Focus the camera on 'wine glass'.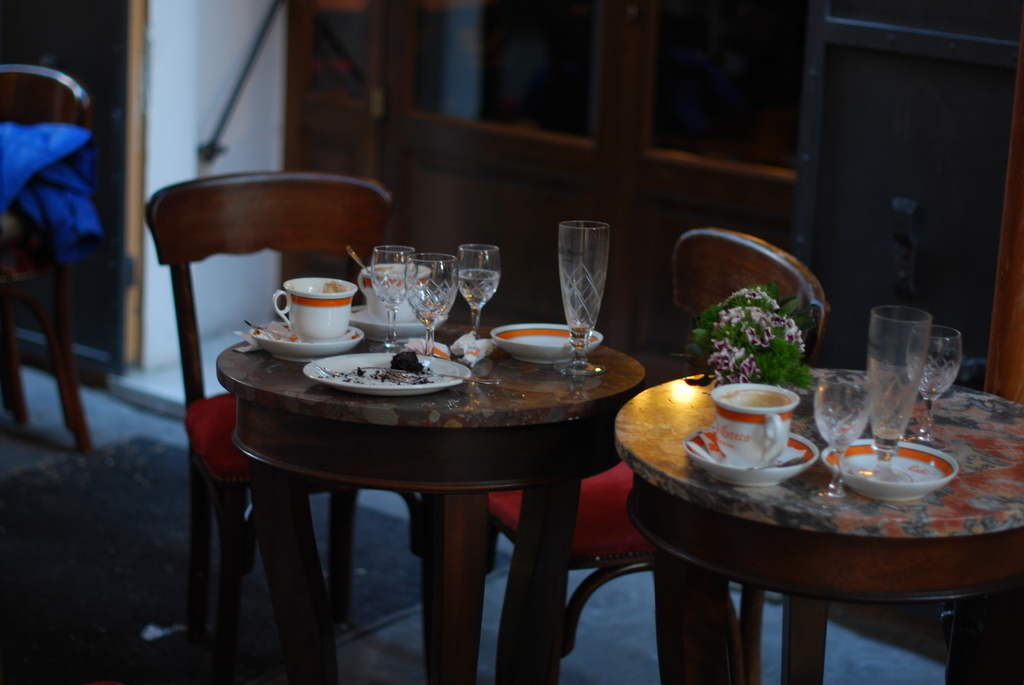
Focus region: [x1=904, y1=325, x2=959, y2=450].
